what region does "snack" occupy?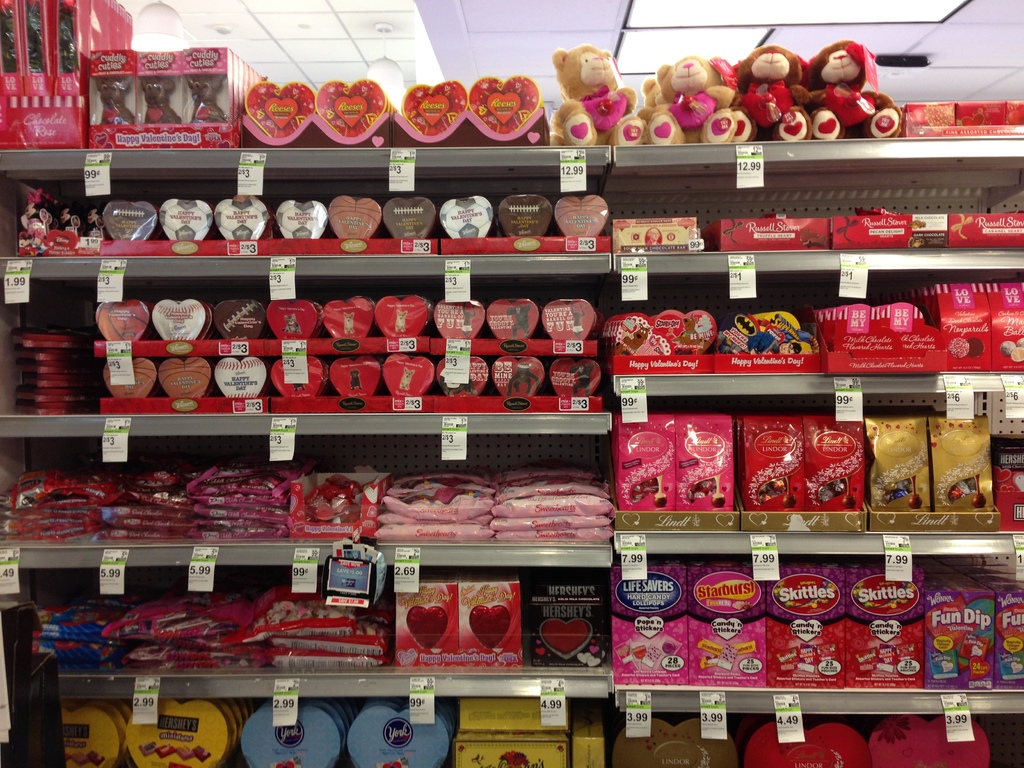
[189, 465, 316, 541].
